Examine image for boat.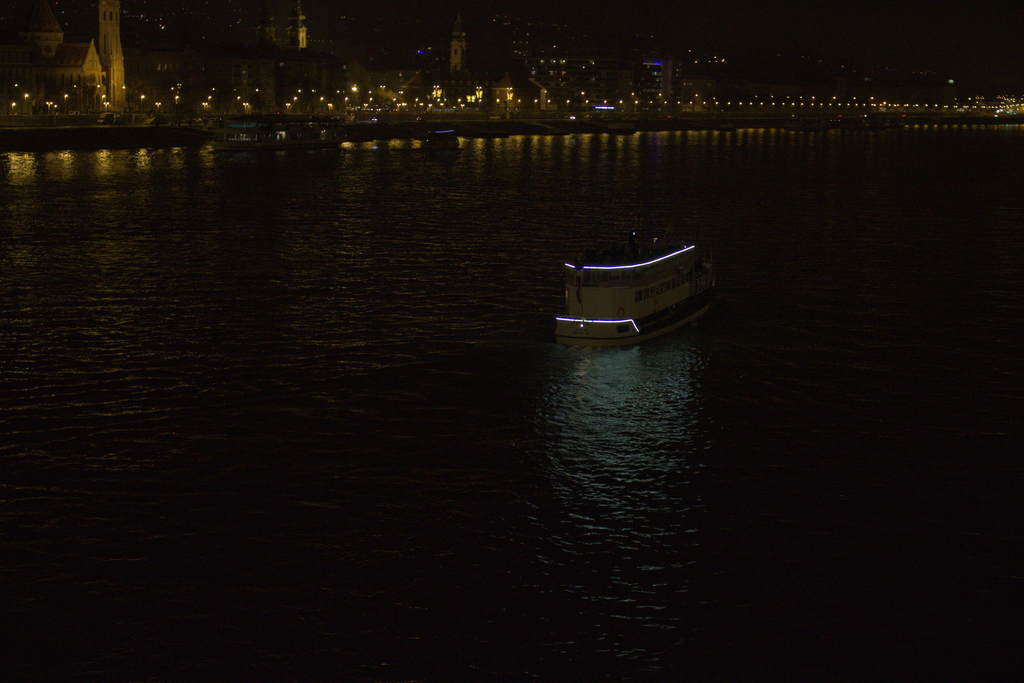
Examination result: {"x1": 540, "y1": 219, "x2": 721, "y2": 343}.
